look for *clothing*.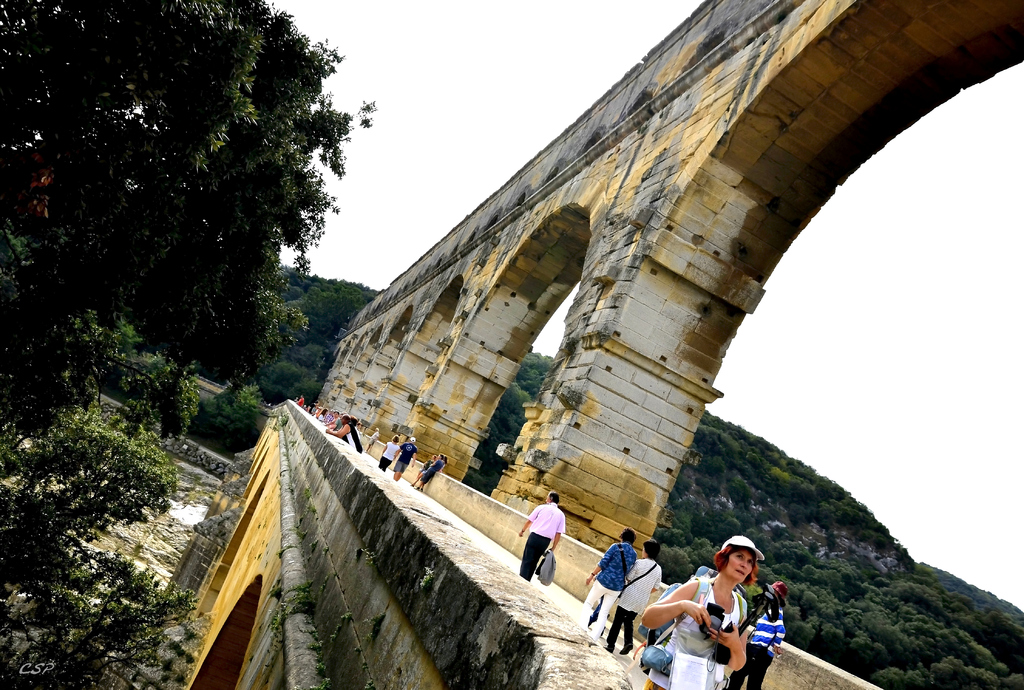
Found: 579 536 635 638.
